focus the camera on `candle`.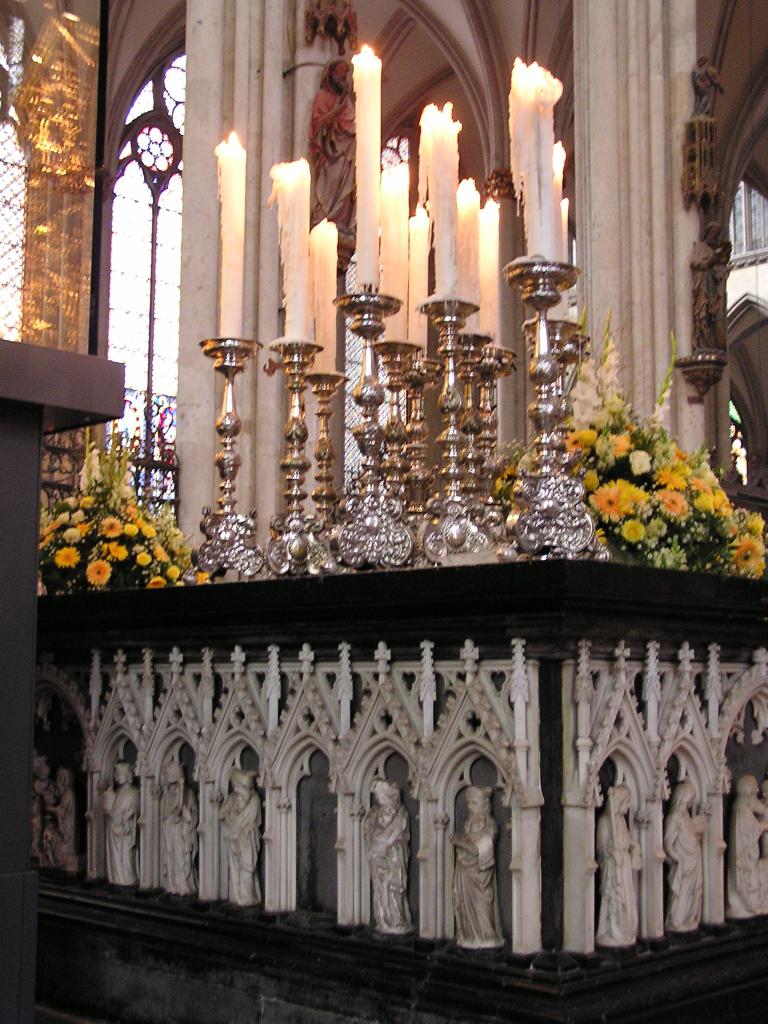
Focus region: [x1=408, y1=97, x2=470, y2=299].
